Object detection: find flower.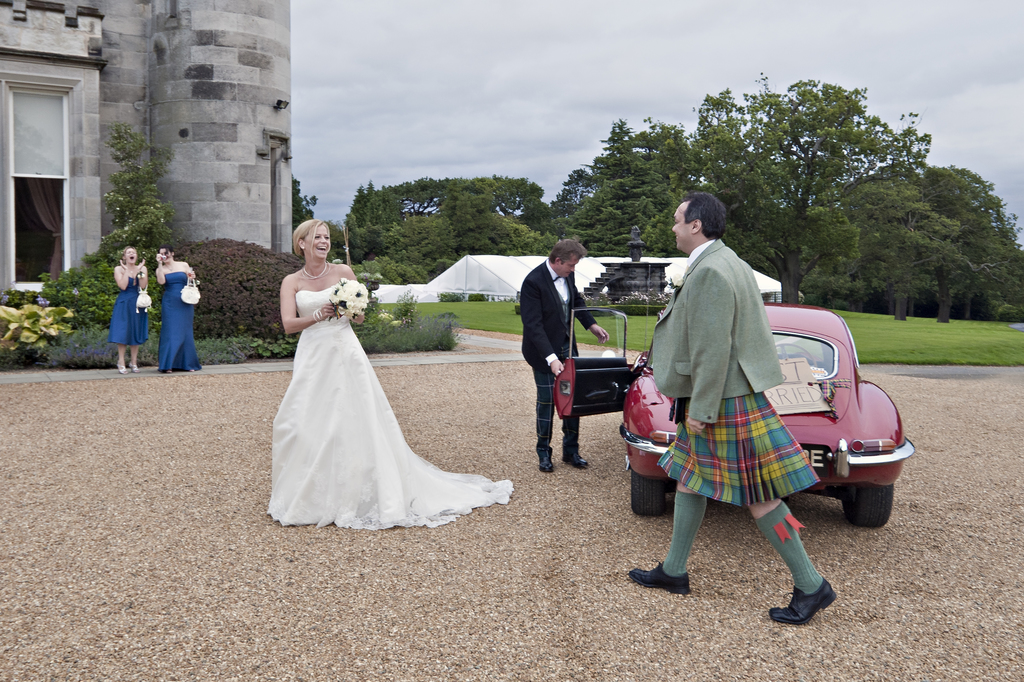
box(343, 299, 360, 318).
